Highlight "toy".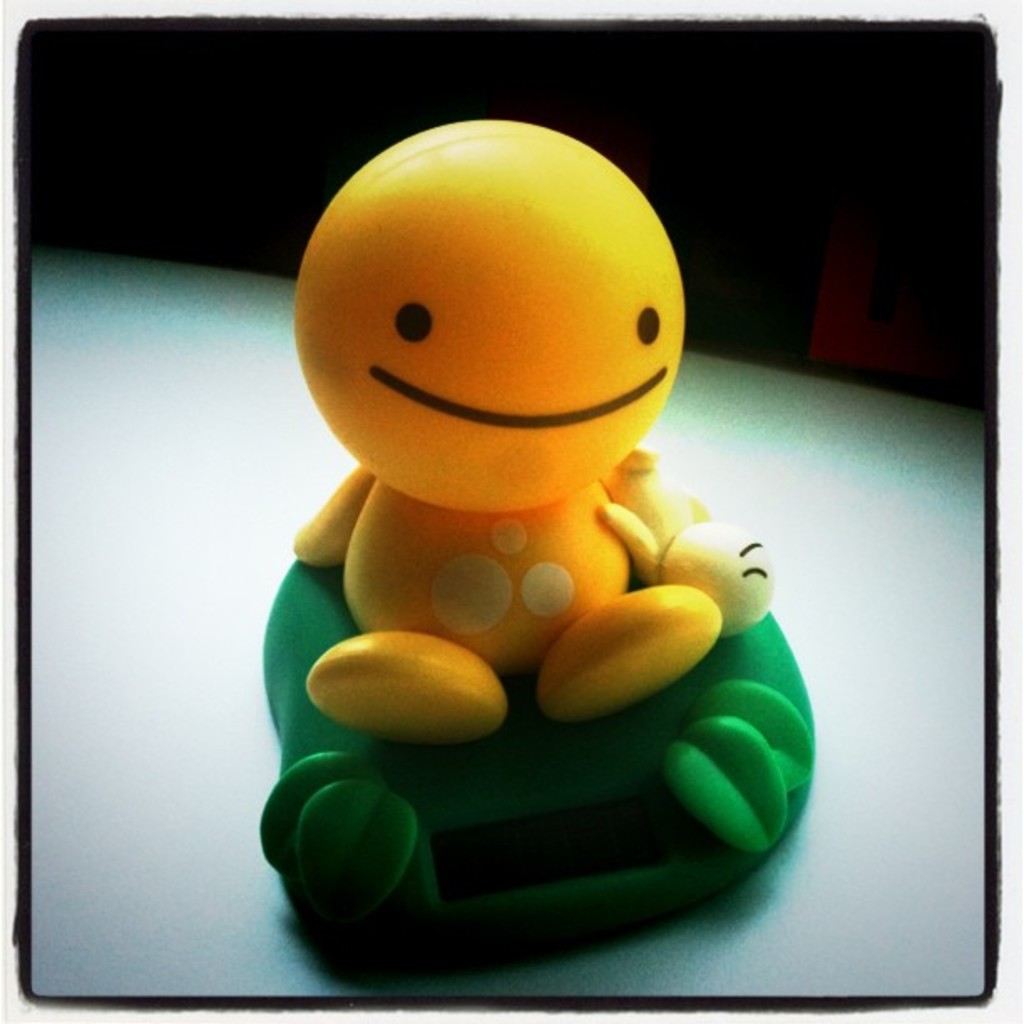
Highlighted region: 249,137,795,957.
